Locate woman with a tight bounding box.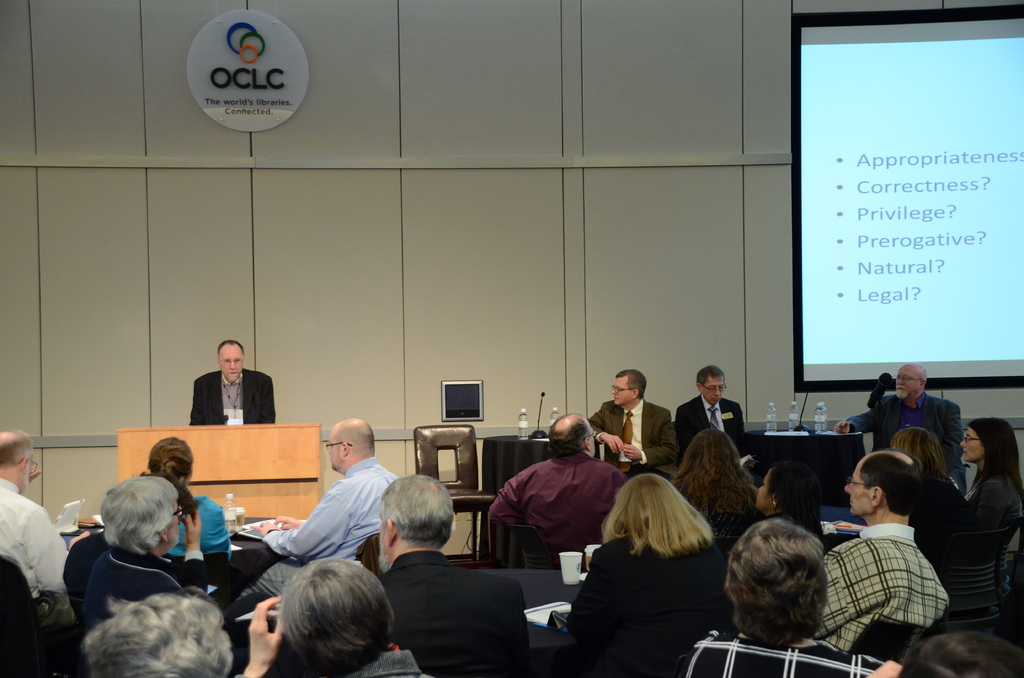
bbox=(957, 419, 1023, 588).
